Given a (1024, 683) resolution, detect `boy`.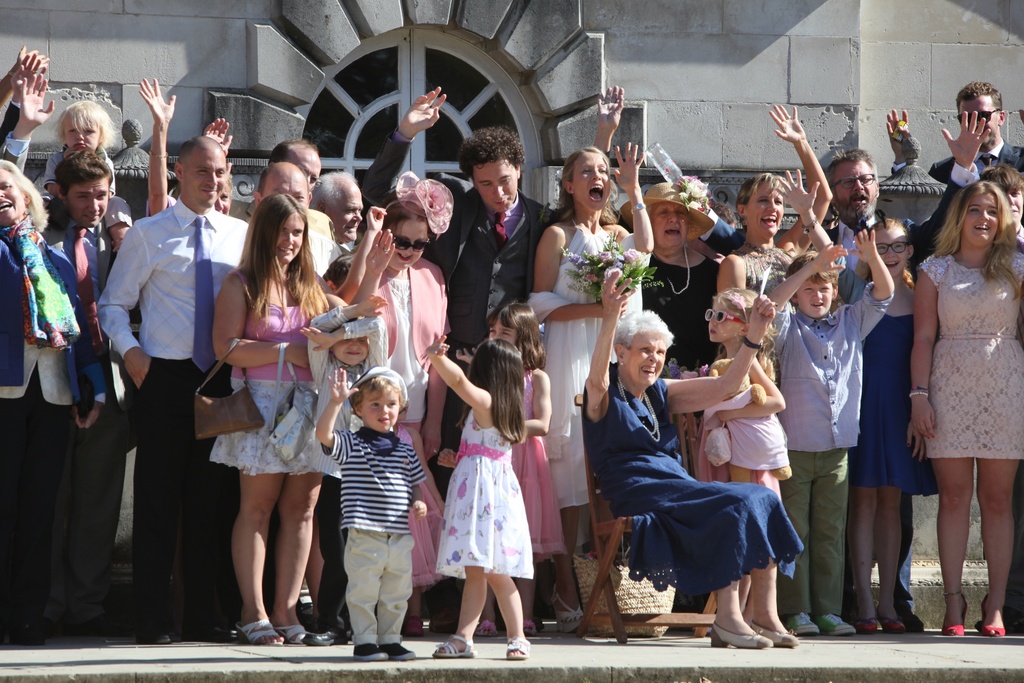
crop(765, 224, 894, 648).
